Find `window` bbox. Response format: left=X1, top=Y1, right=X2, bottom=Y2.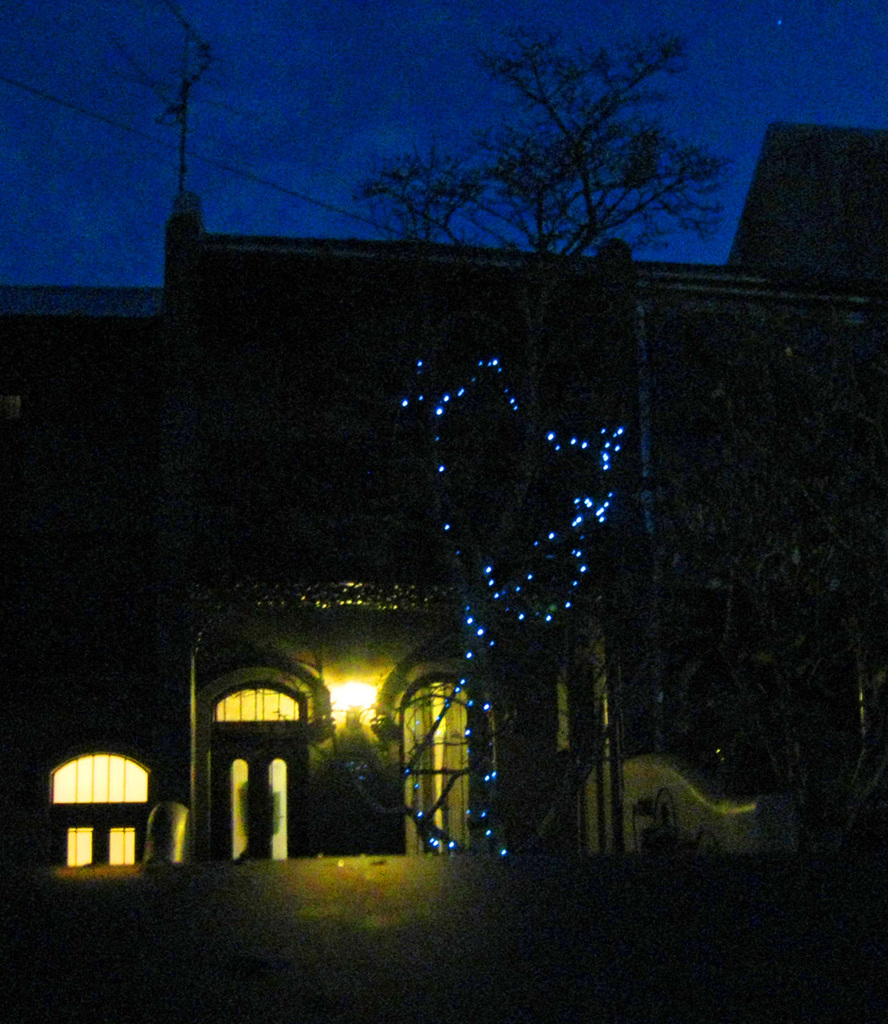
left=211, top=677, right=313, bottom=721.
